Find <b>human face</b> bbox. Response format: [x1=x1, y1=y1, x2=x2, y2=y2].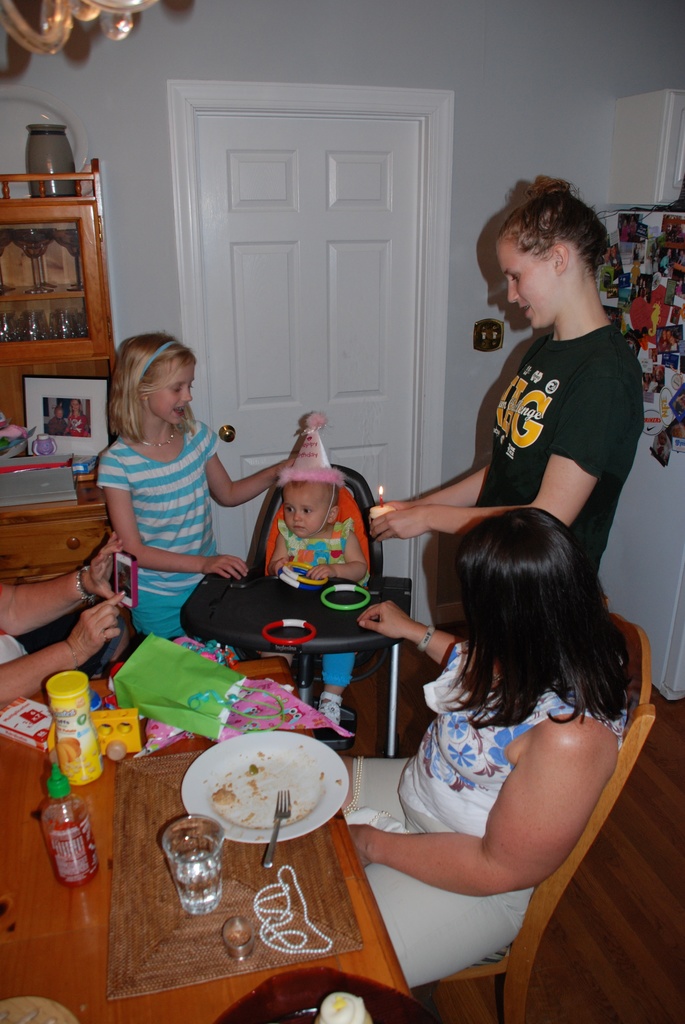
[x1=283, y1=483, x2=331, y2=537].
